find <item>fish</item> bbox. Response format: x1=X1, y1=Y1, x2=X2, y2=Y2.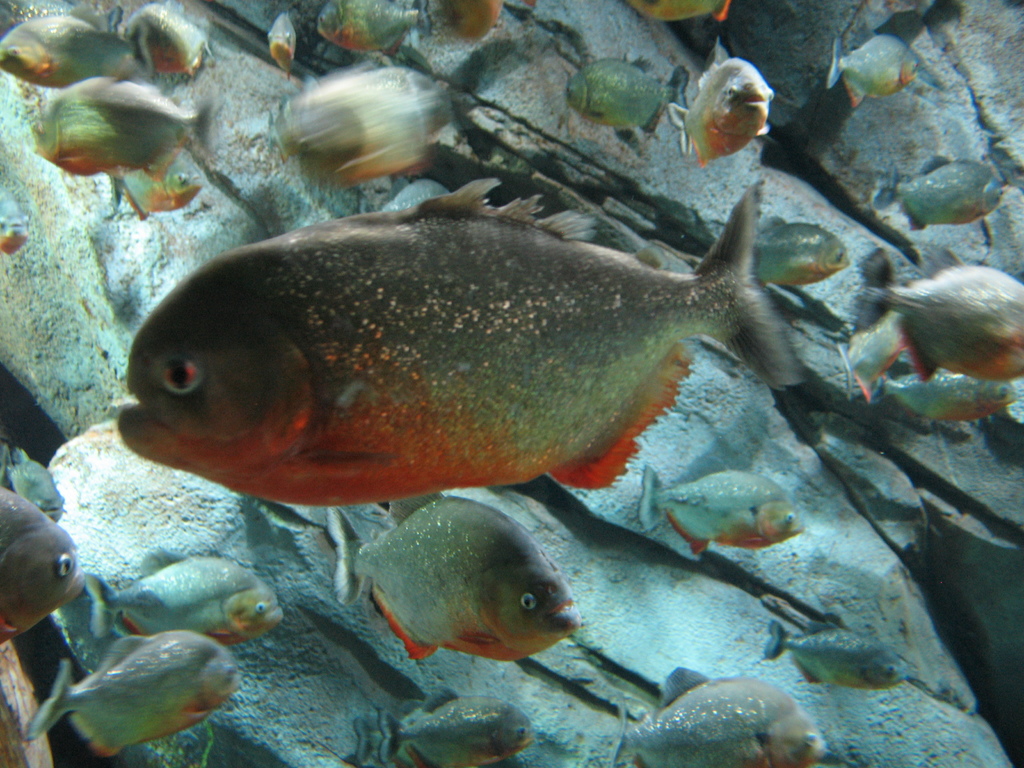
x1=826, y1=29, x2=922, y2=111.
